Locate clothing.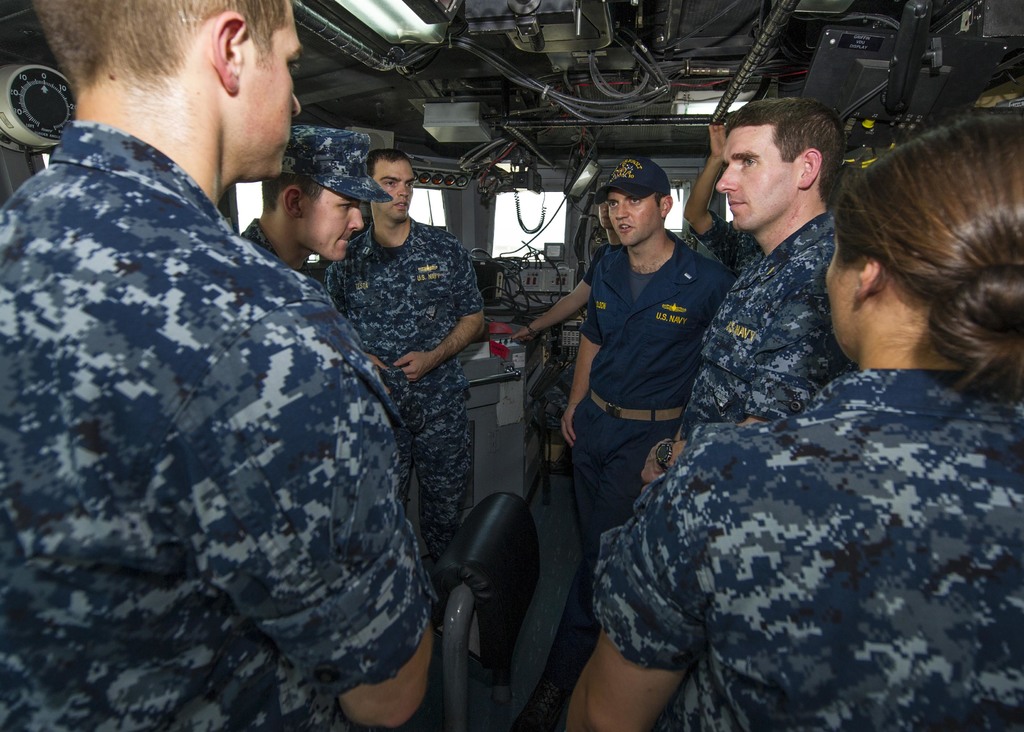
Bounding box: (569,240,726,575).
